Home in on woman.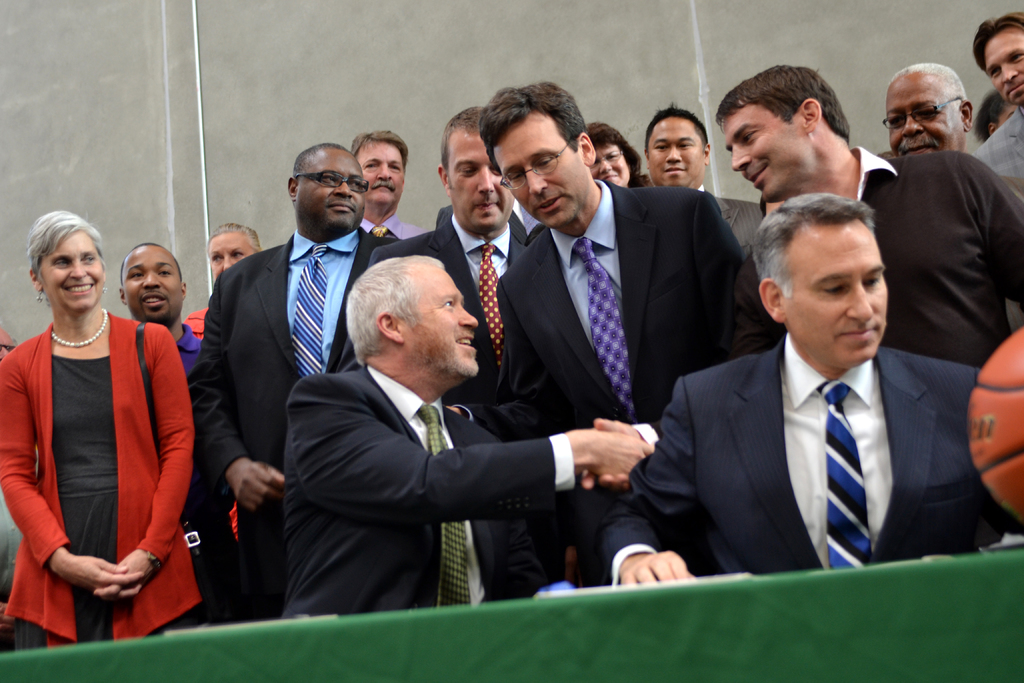
Homed in at x1=182, y1=222, x2=264, y2=345.
